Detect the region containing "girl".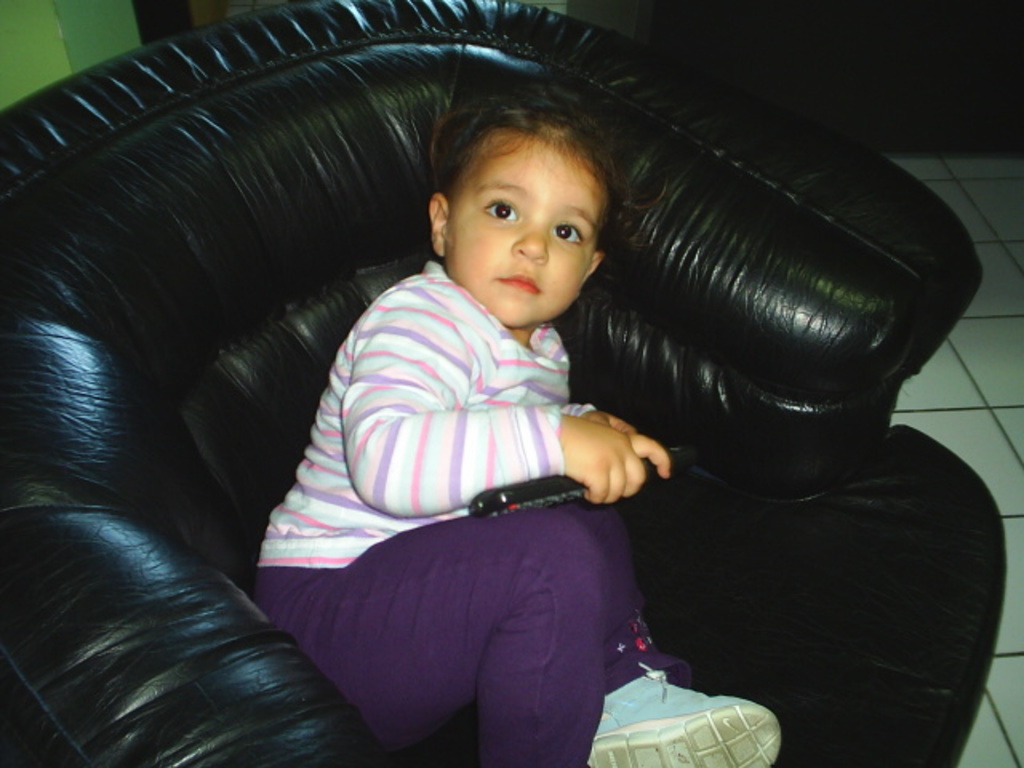
246/80/784/766.
